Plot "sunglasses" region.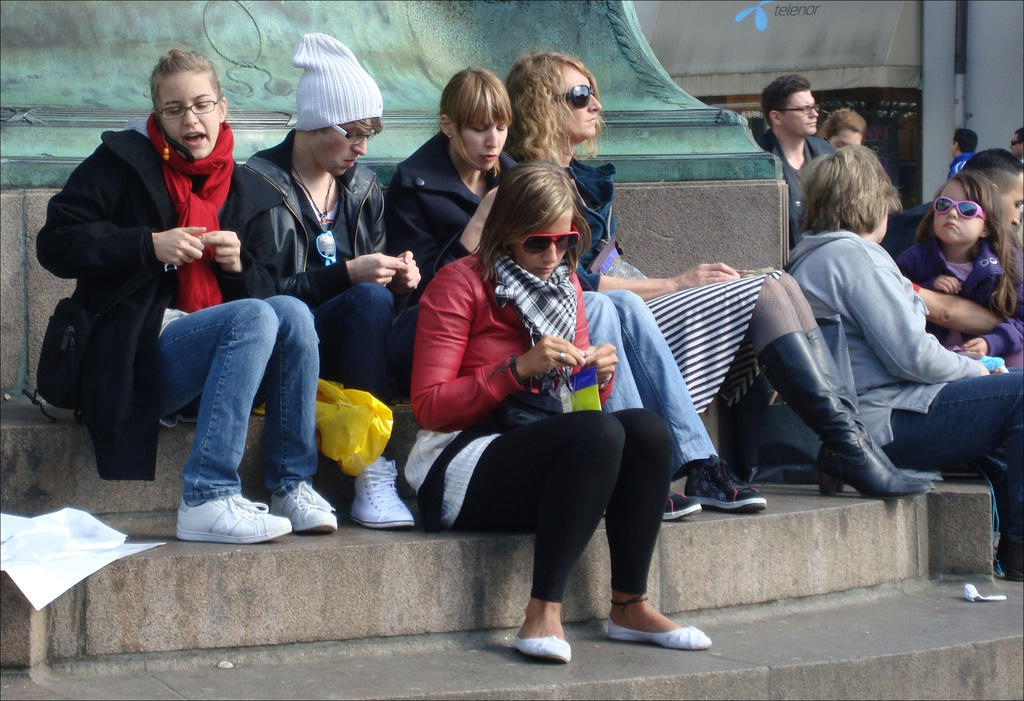
Plotted at (936,197,985,218).
